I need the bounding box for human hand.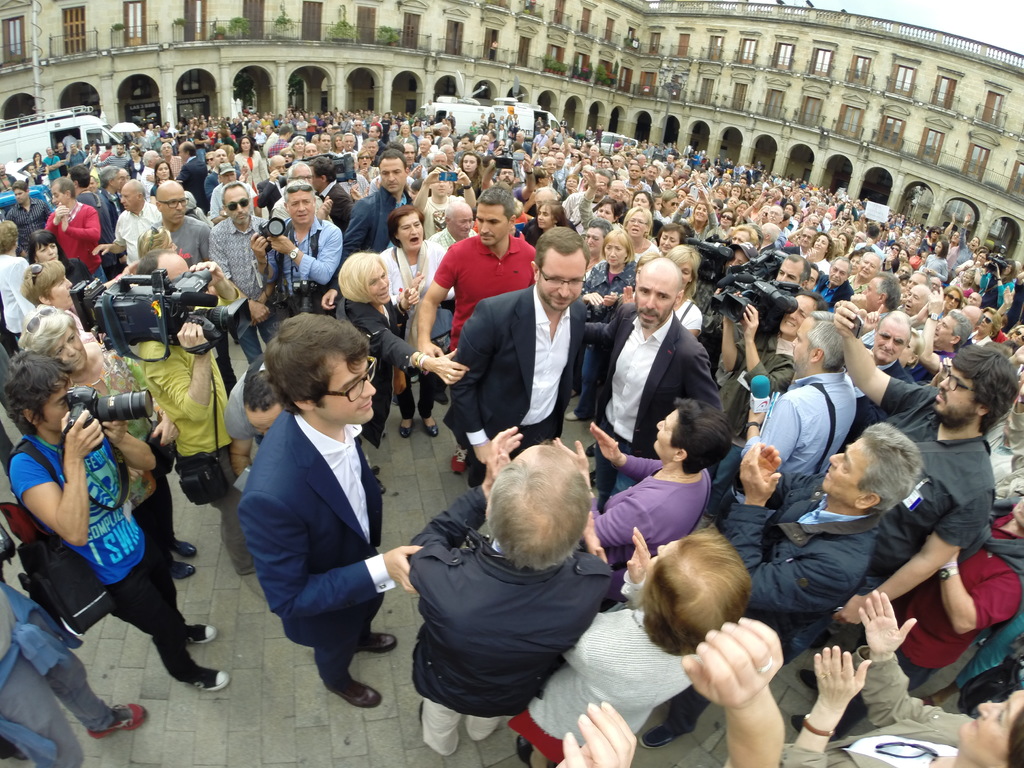
Here it is: [458, 170, 472, 186].
